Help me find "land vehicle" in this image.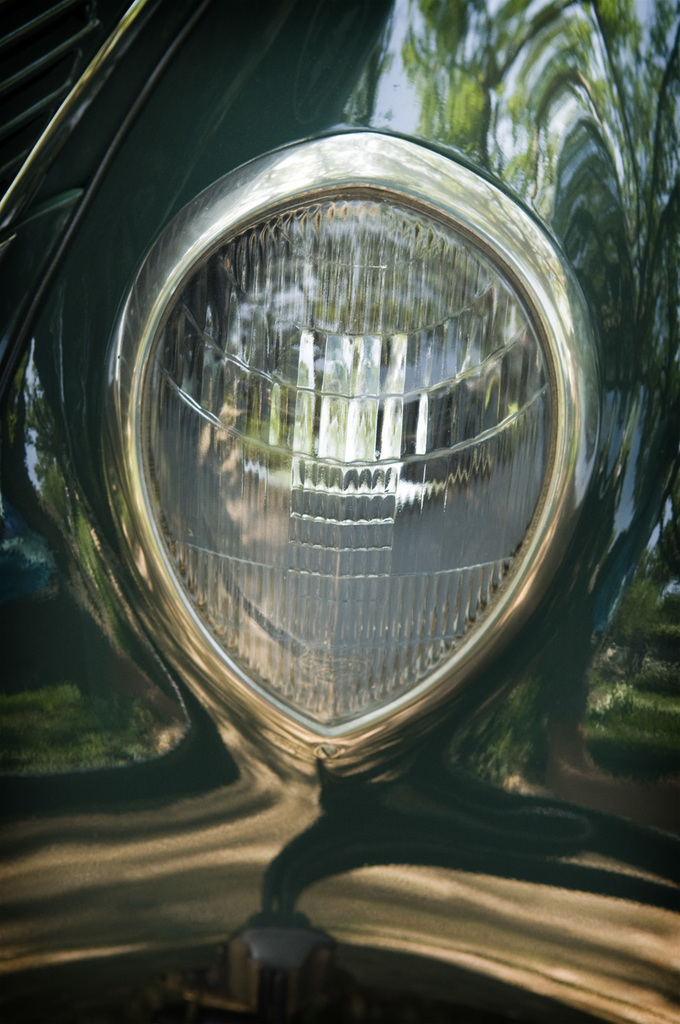
Found it: [5, 0, 679, 1023].
